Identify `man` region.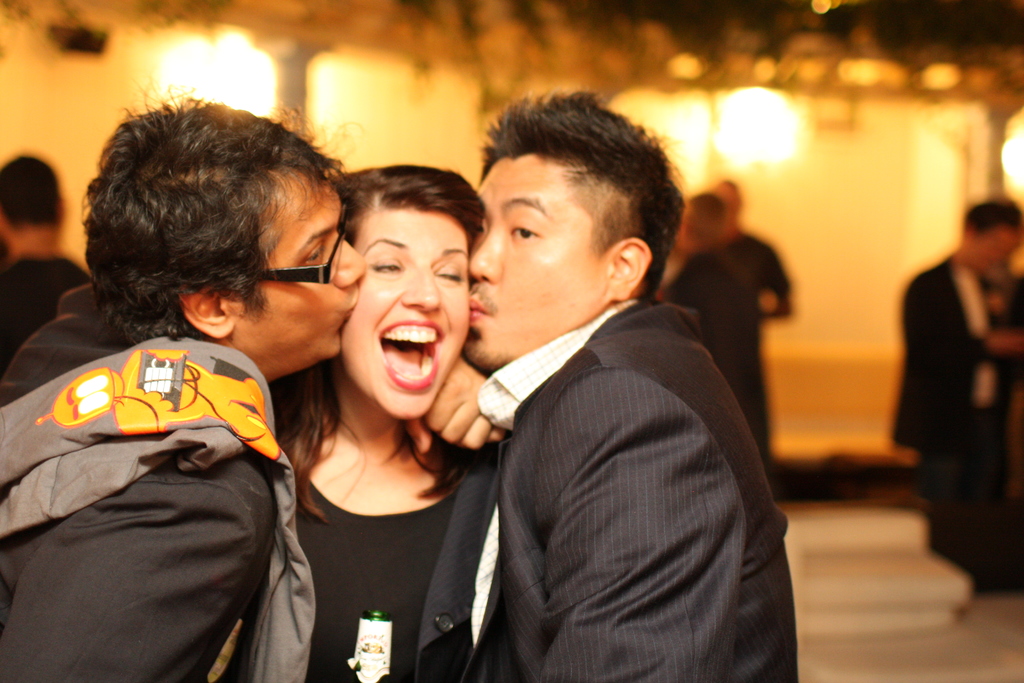
Region: box=[452, 91, 833, 682].
